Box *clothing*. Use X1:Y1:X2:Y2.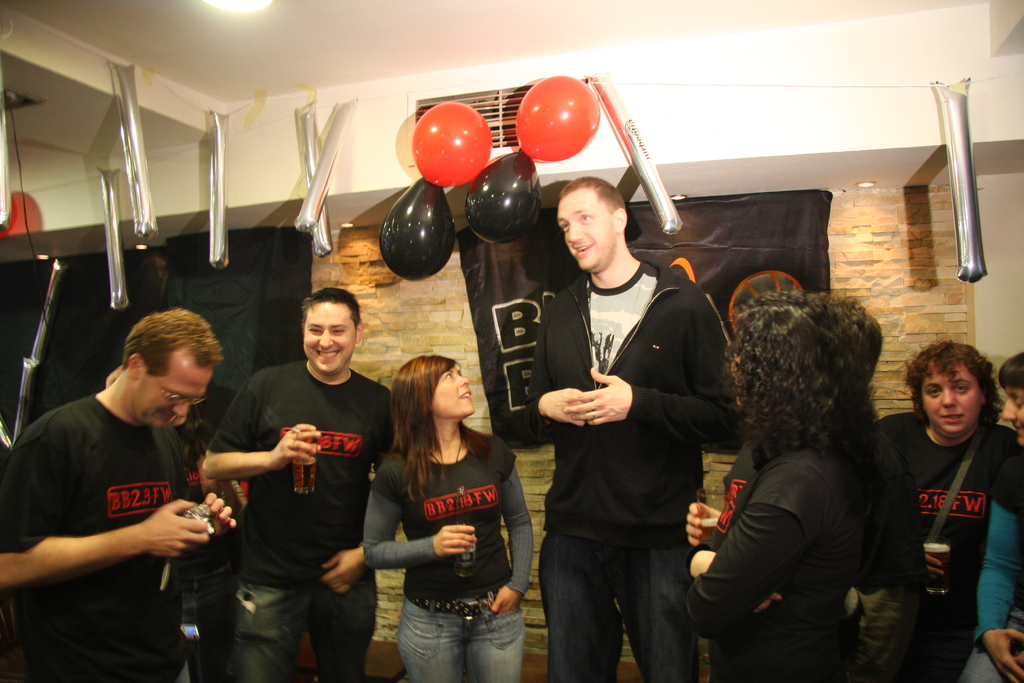
676:441:863:677.
